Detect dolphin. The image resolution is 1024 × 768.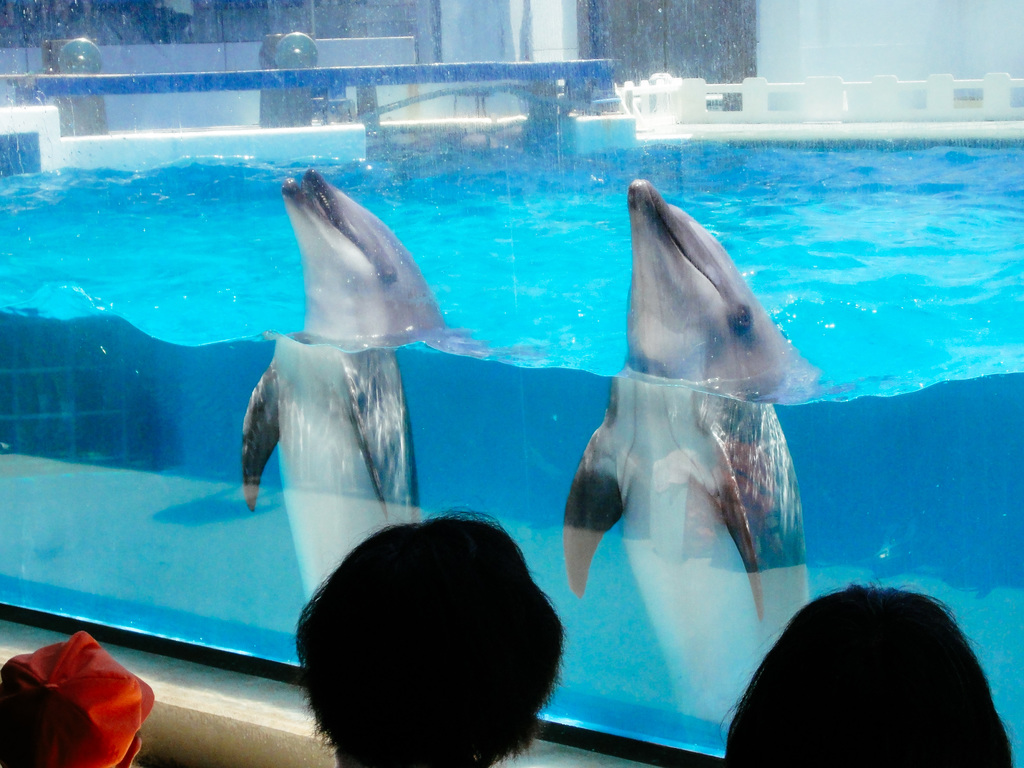
select_region(557, 178, 806, 753).
